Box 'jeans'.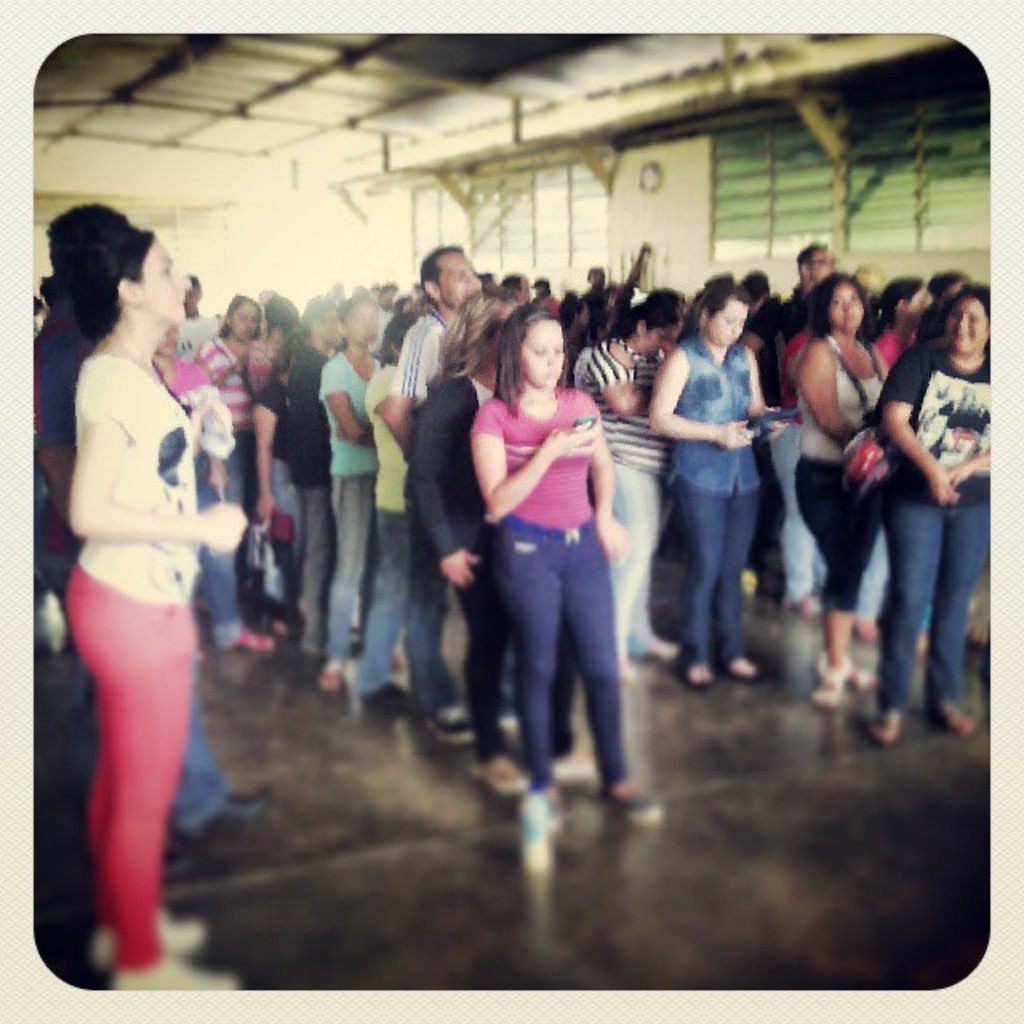
<box>200,469,245,648</box>.
